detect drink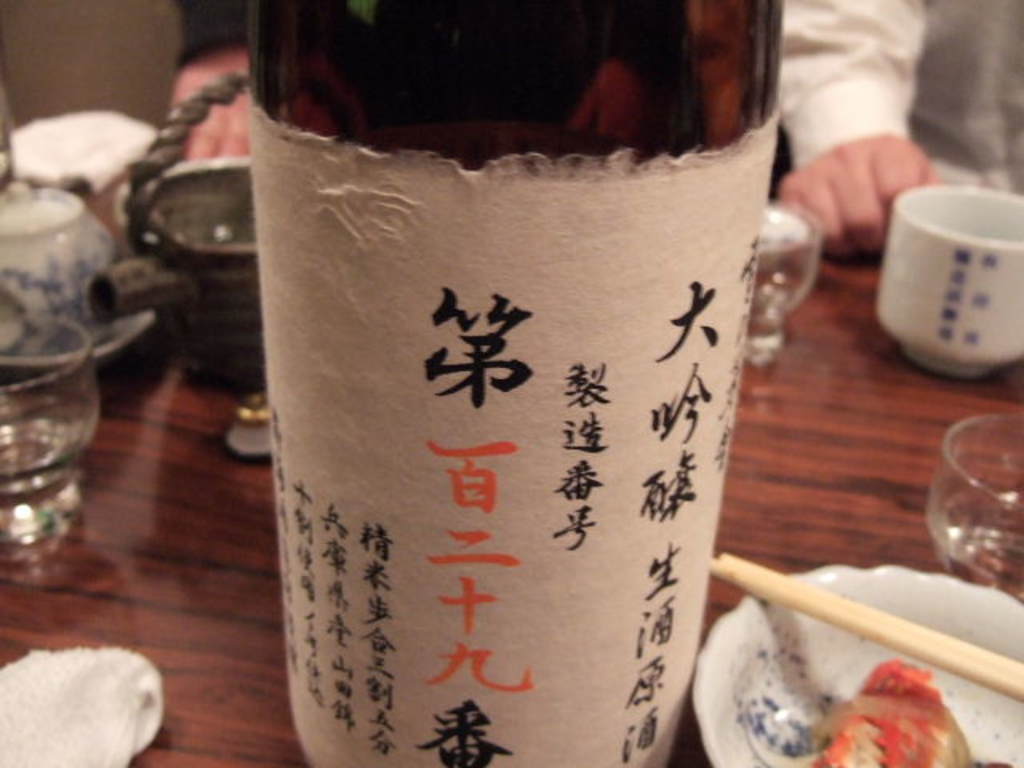
(x1=2, y1=421, x2=86, y2=533)
